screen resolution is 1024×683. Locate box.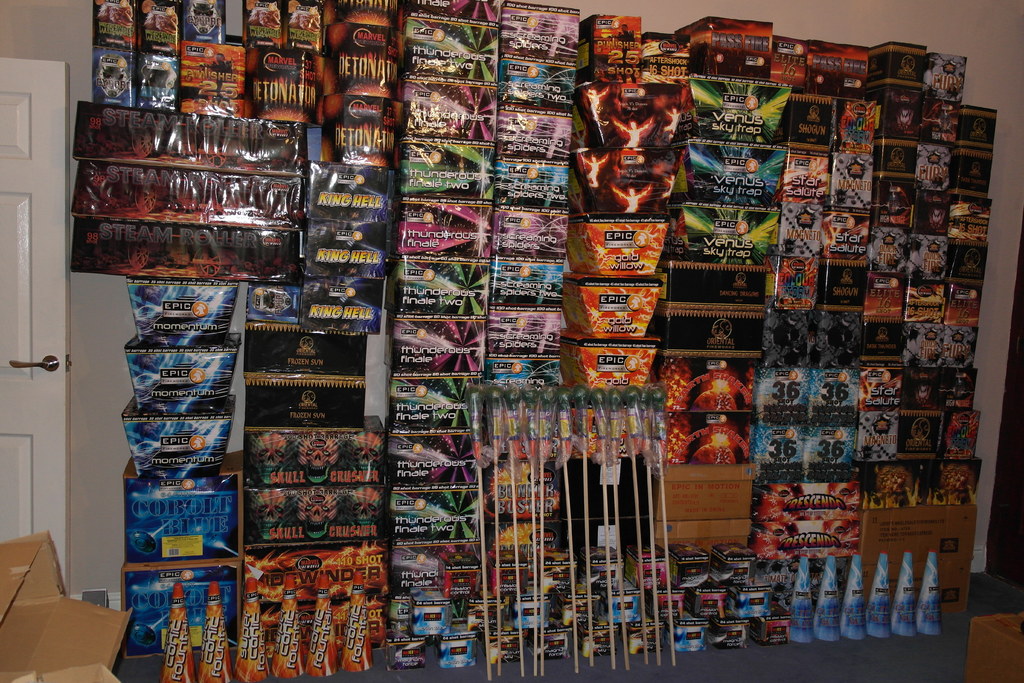
region(182, 0, 223, 45).
